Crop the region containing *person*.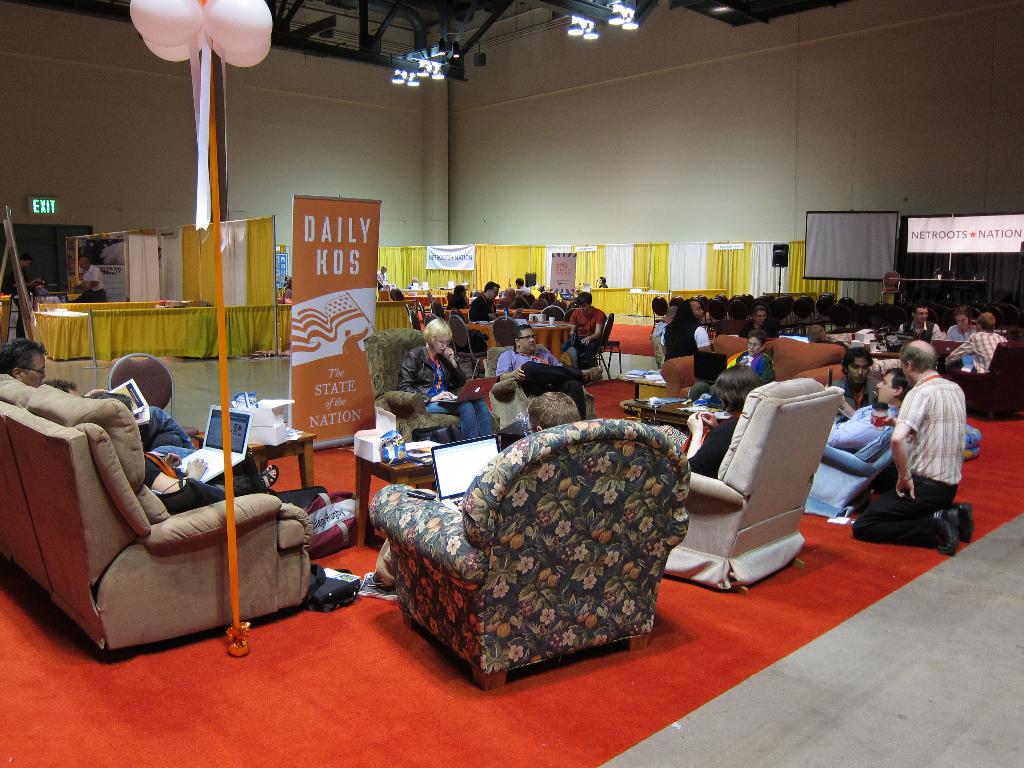
Crop region: [x1=499, y1=319, x2=585, y2=417].
